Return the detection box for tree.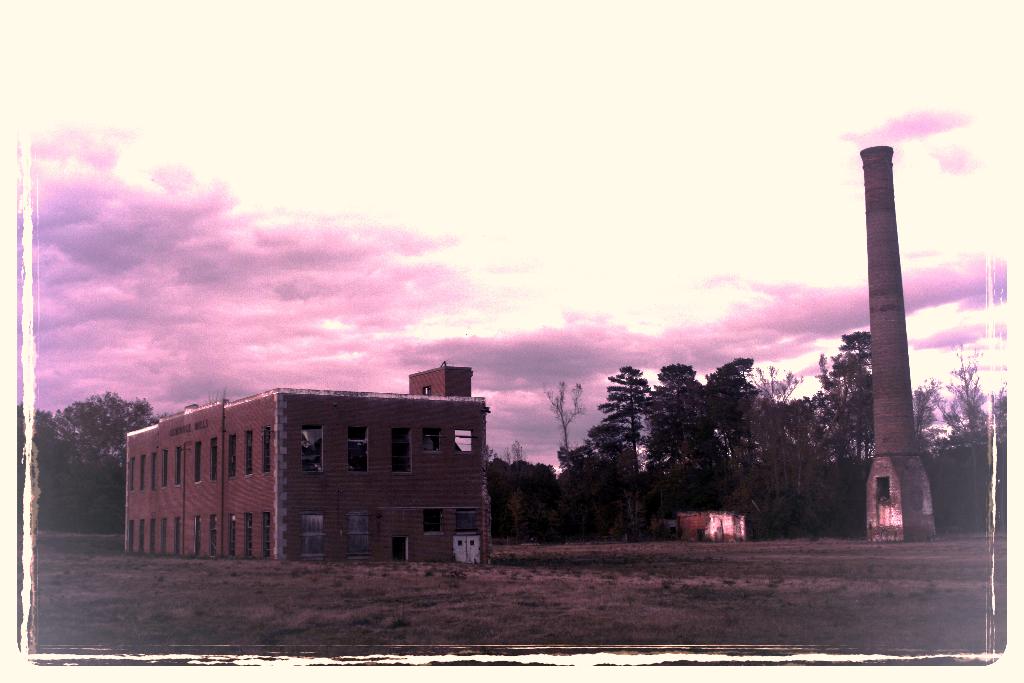
<region>913, 353, 1010, 528</region>.
